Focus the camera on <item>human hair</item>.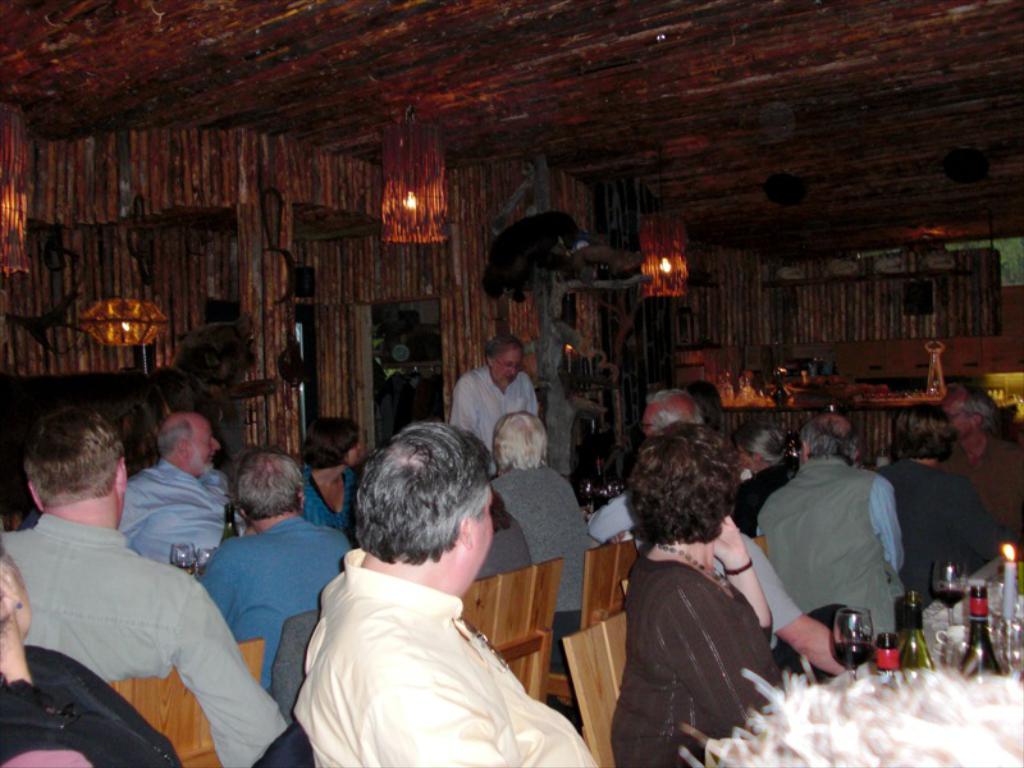
Focus region: {"left": 485, "top": 329, "right": 524, "bottom": 358}.
